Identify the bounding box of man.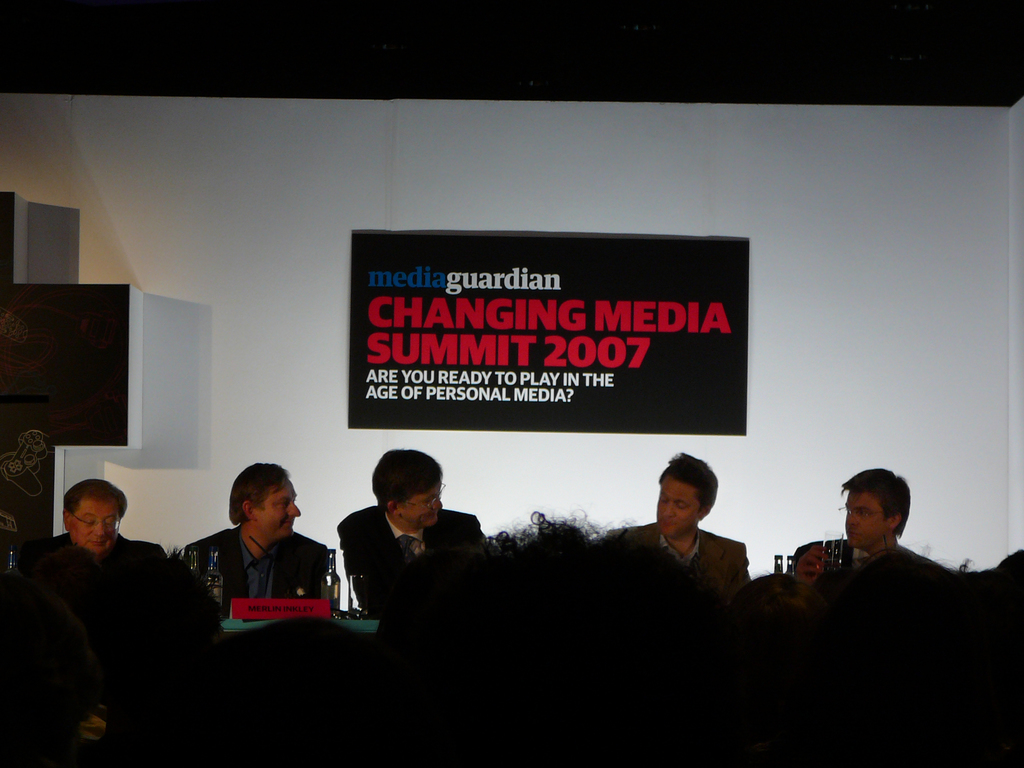
(x1=611, y1=447, x2=751, y2=585).
